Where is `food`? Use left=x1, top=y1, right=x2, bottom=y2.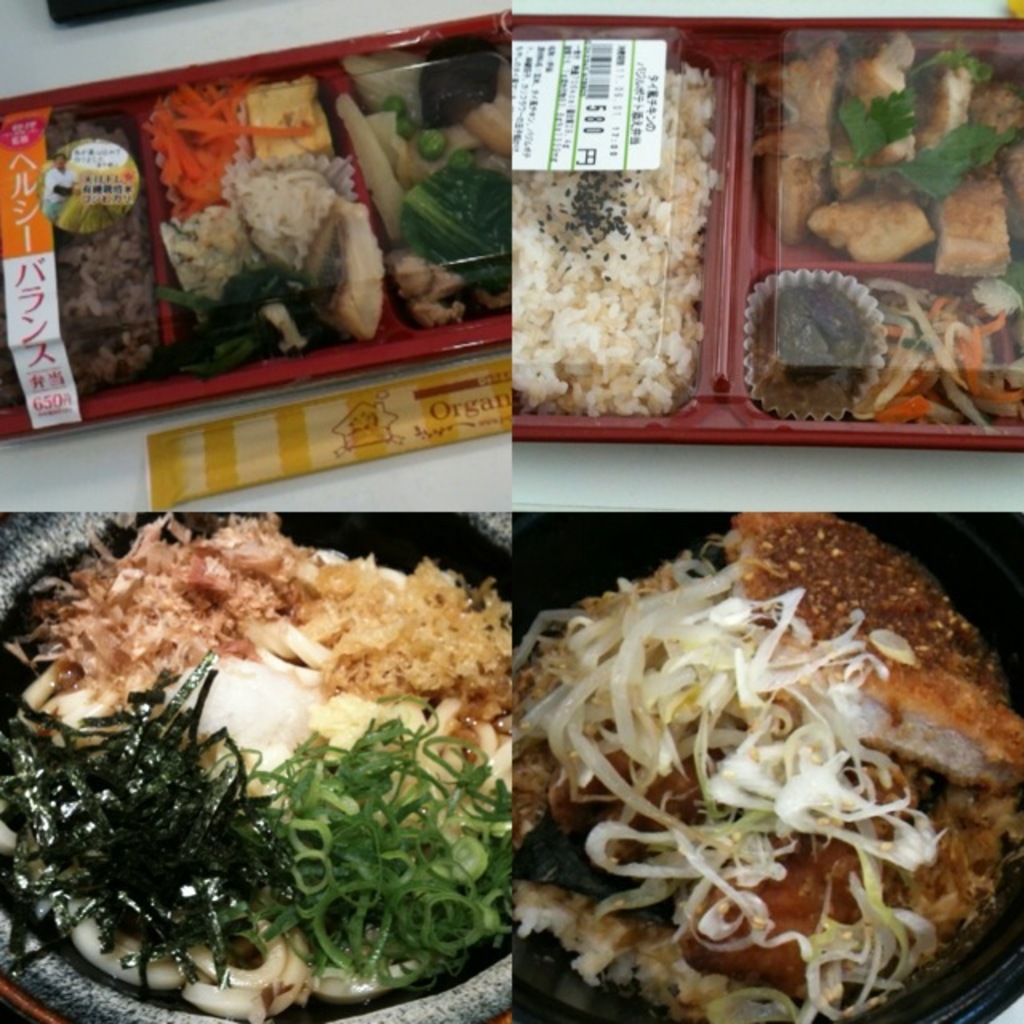
left=755, top=35, right=1022, bottom=285.
